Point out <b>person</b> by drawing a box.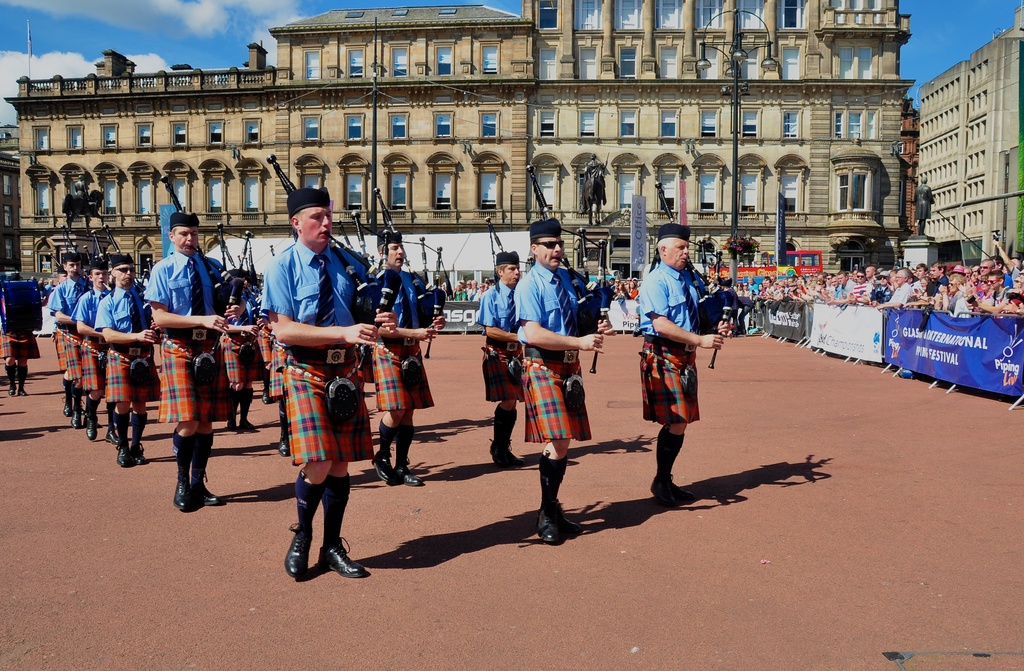
bbox=(364, 229, 444, 486).
